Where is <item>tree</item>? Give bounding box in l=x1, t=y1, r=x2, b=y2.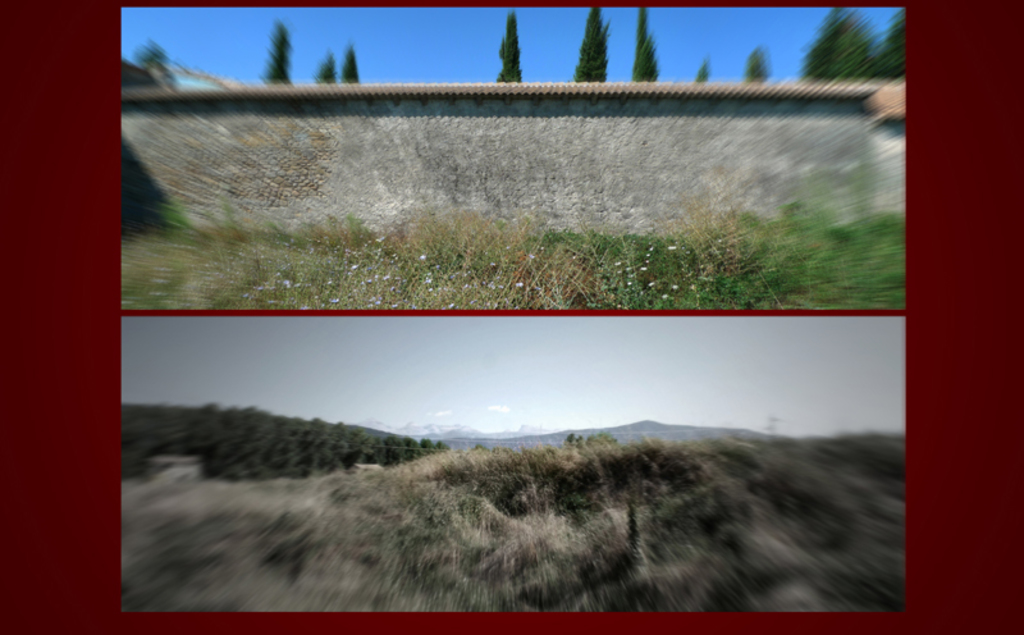
l=265, t=23, r=288, b=82.
